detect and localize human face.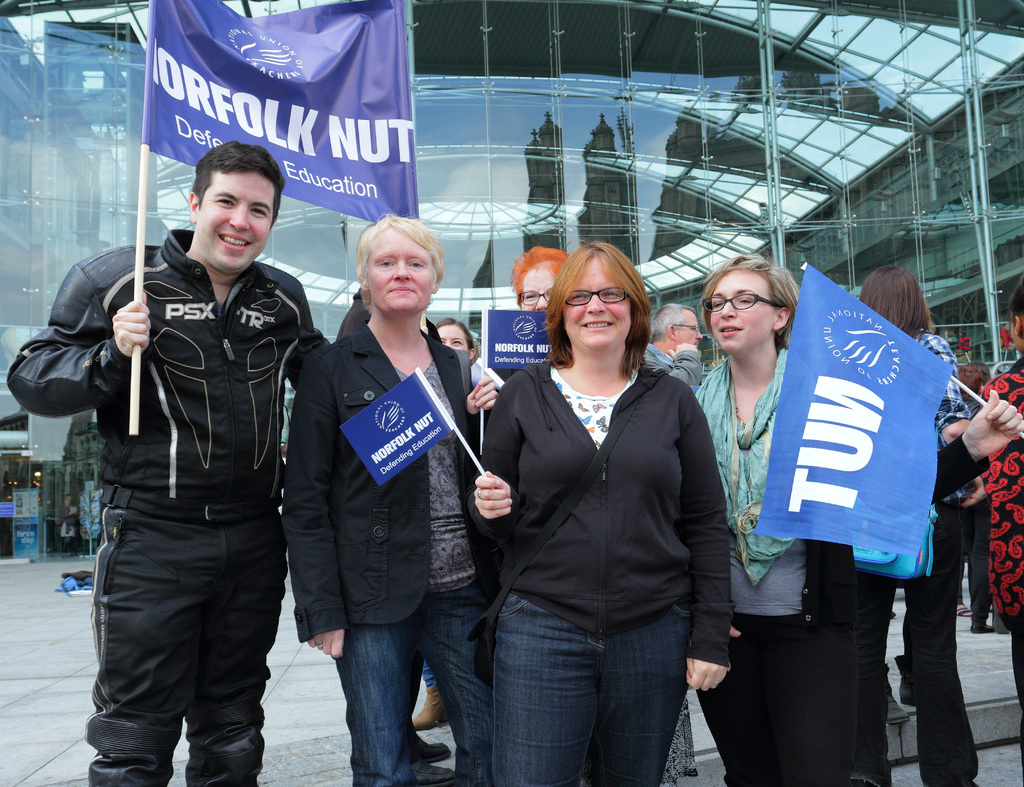
Localized at BBox(438, 325, 465, 354).
